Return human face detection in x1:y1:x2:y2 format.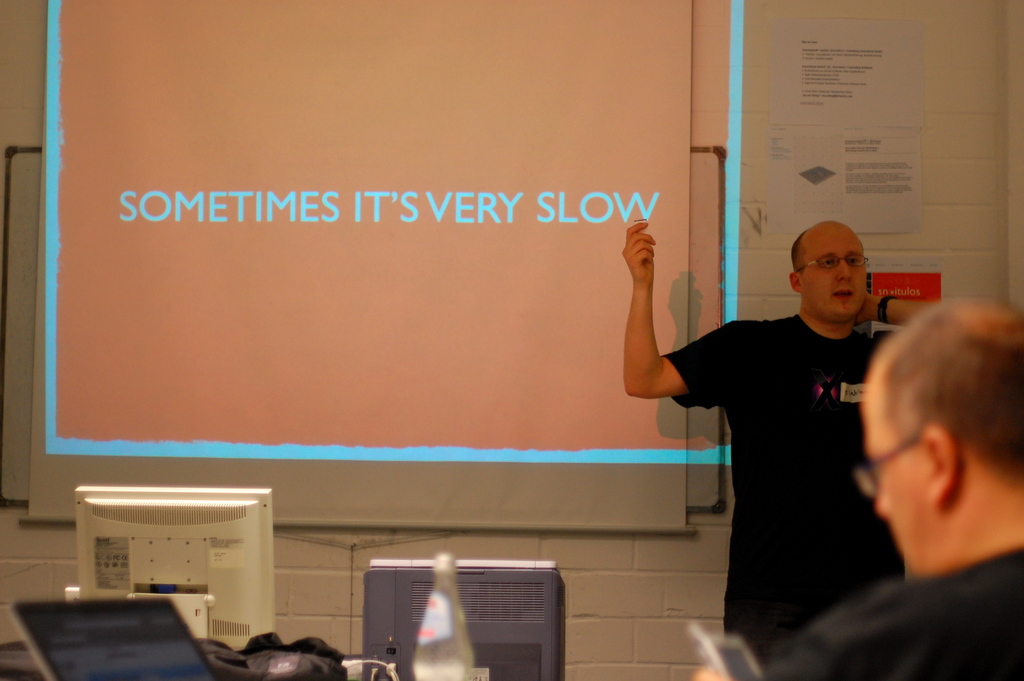
863:398:934:569.
